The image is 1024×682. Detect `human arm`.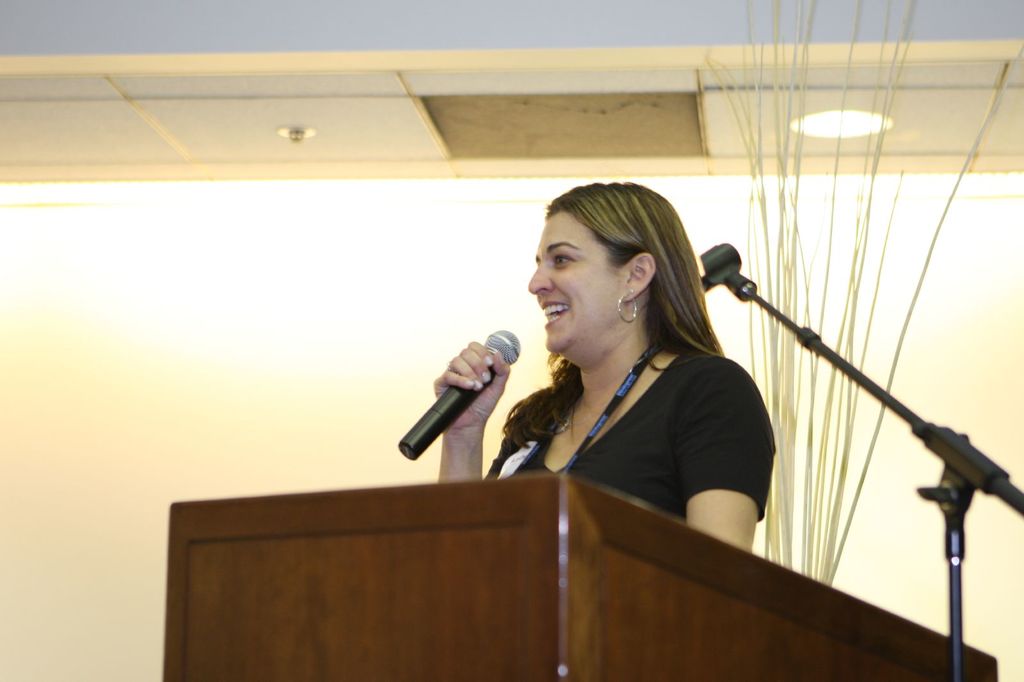
Detection: select_region(671, 379, 778, 564).
